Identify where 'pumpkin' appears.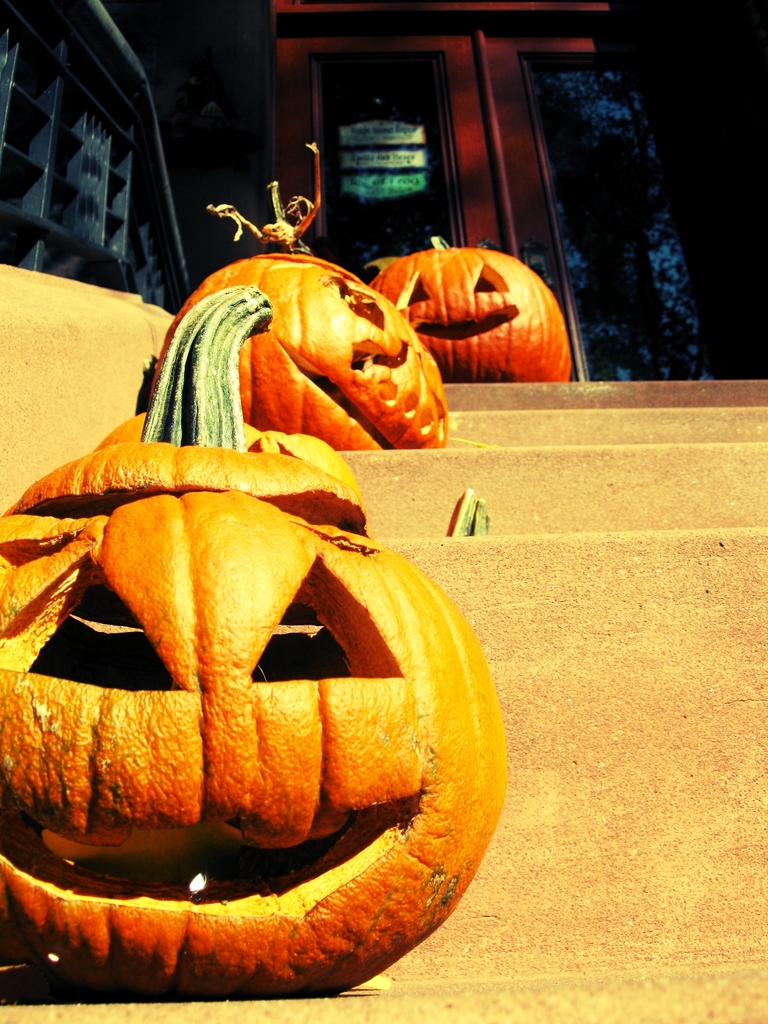
Appears at select_region(367, 233, 574, 383).
